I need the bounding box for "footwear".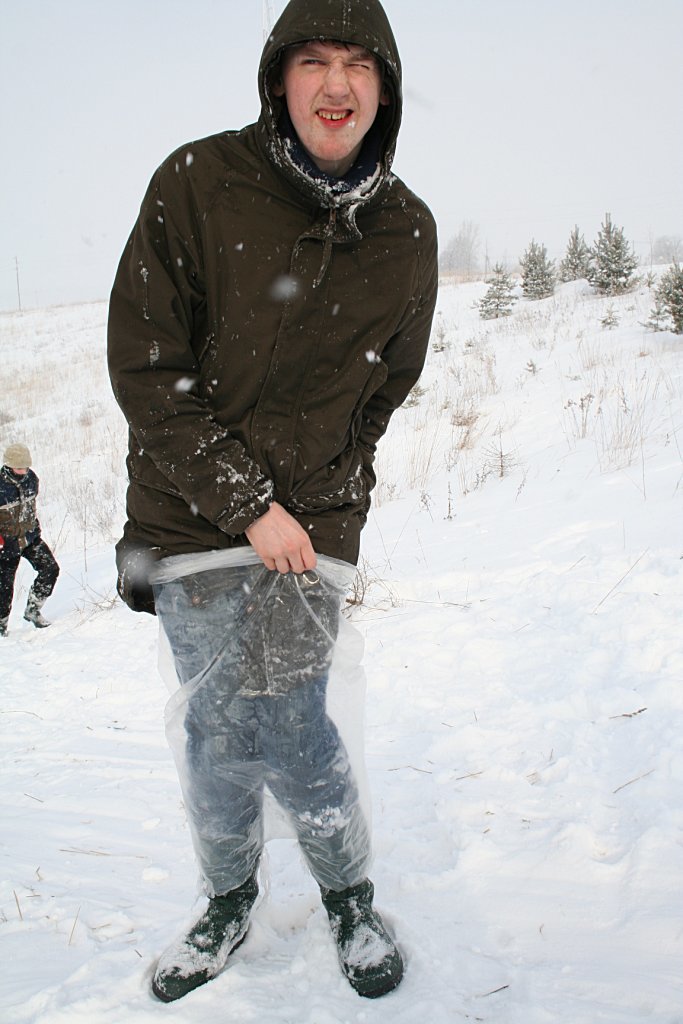
Here it is: rect(320, 895, 414, 996).
